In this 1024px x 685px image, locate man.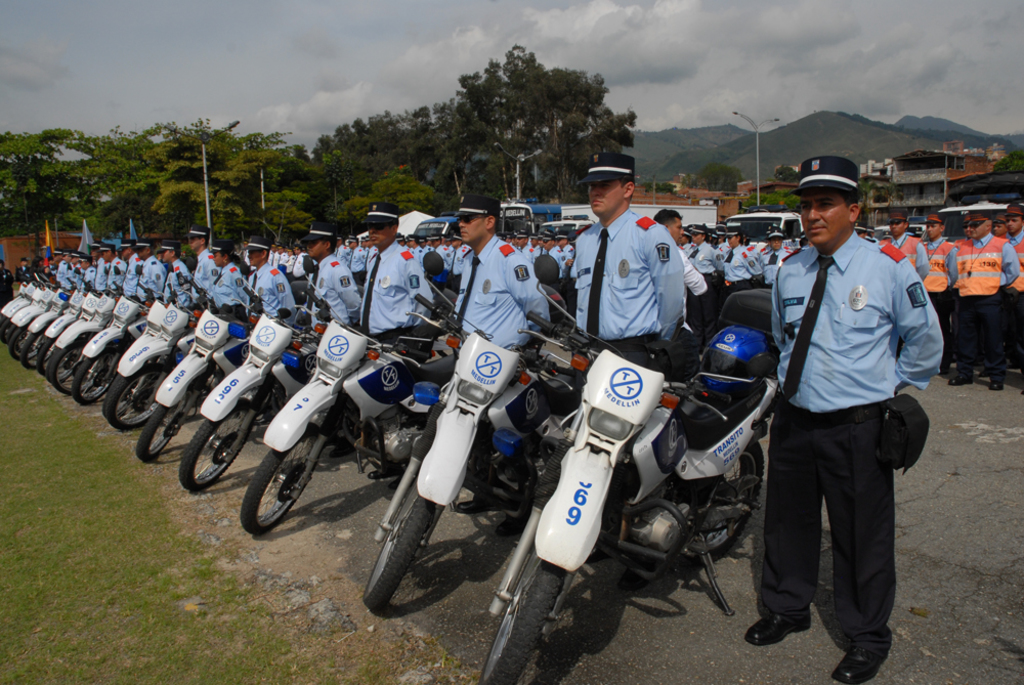
Bounding box: left=651, top=208, right=708, bottom=339.
